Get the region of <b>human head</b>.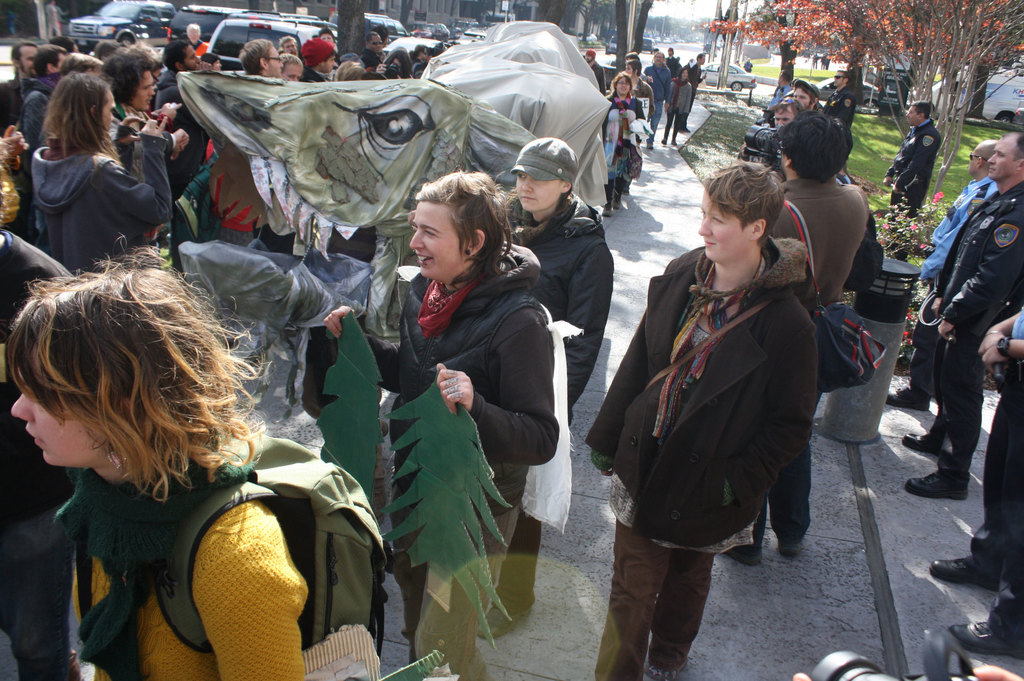
box(769, 96, 799, 127).
